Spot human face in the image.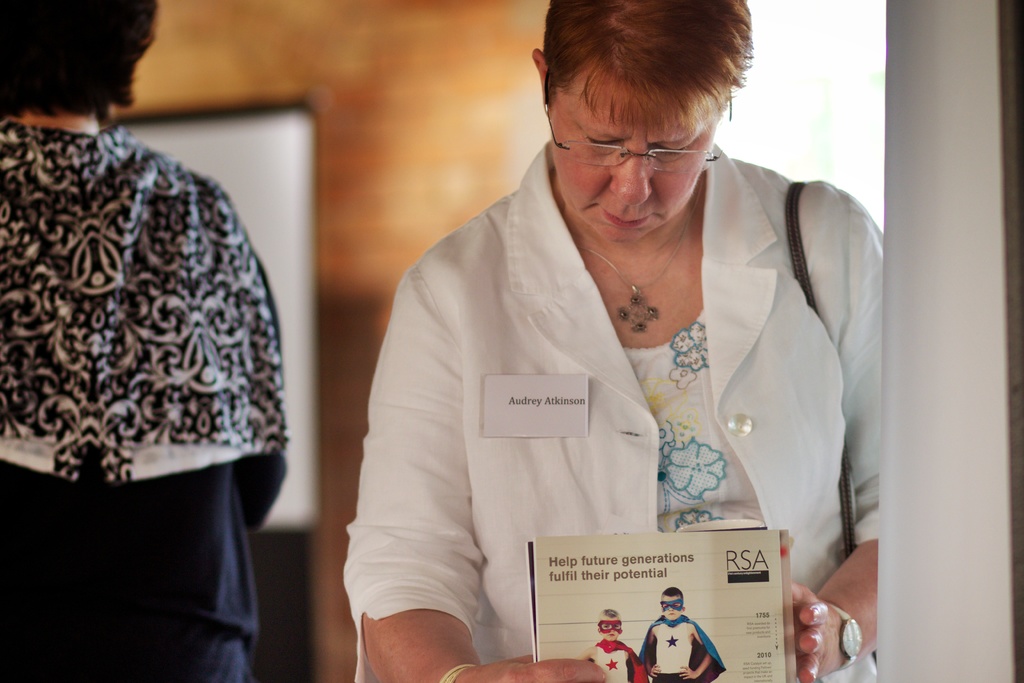
human face found at 662 597 684 620.
